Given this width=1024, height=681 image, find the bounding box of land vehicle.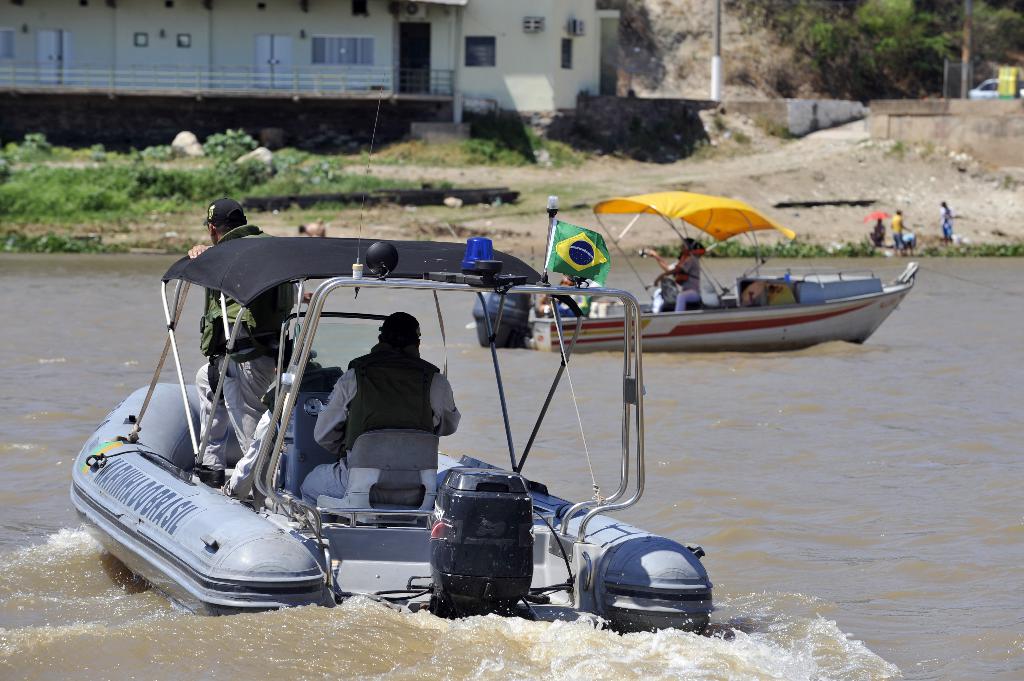
x1=968, y1=79, x2=1023, y2=95.
